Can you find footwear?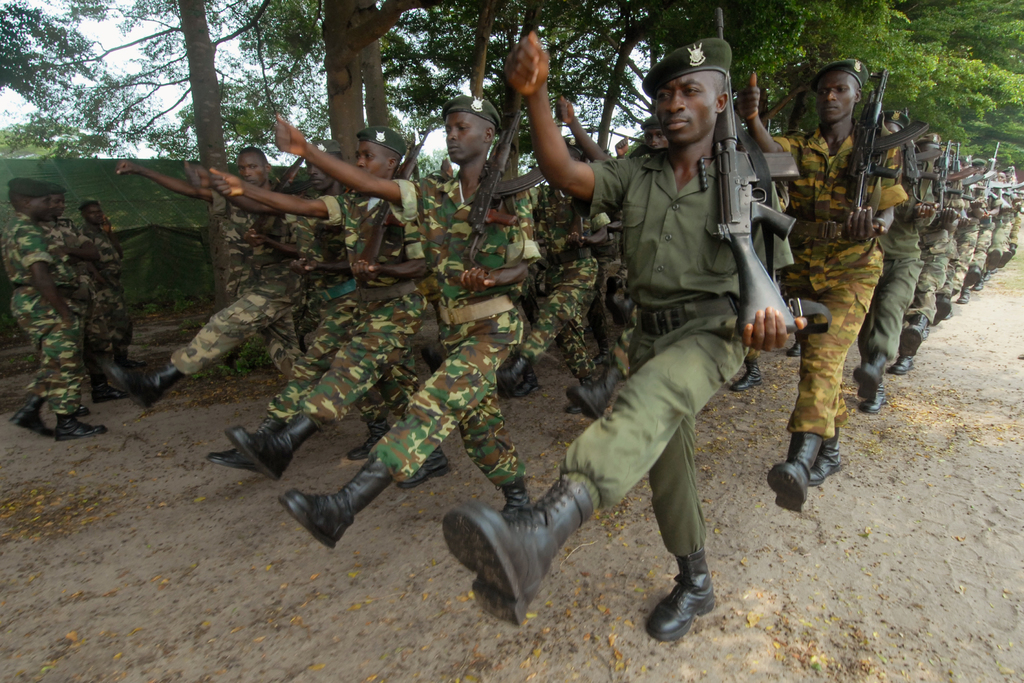
Yes, bounding box: [9,397,54,434].
